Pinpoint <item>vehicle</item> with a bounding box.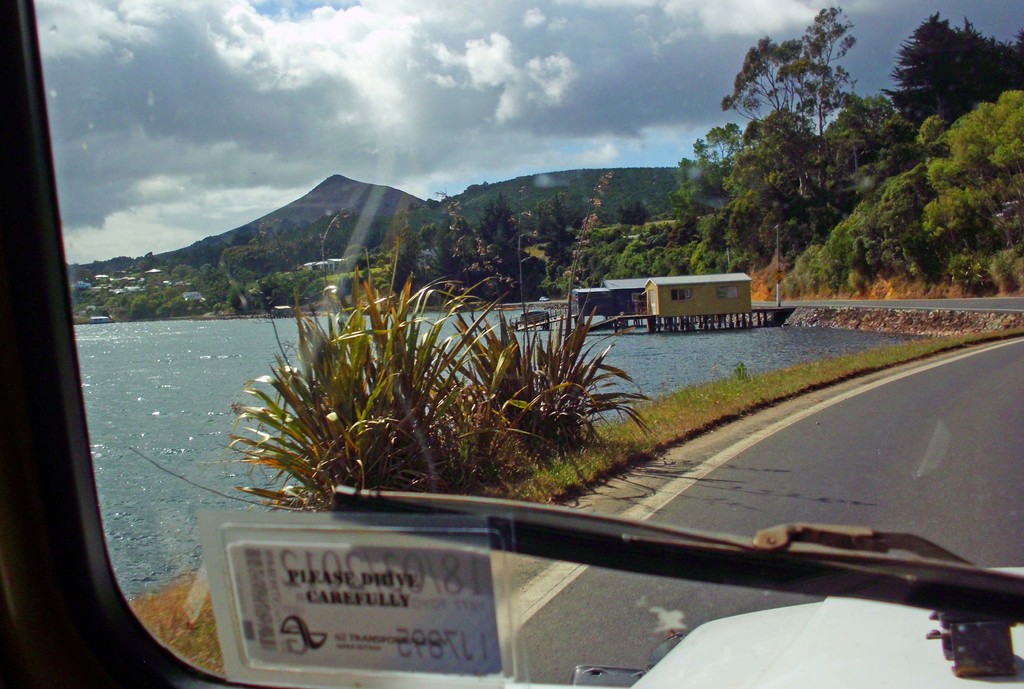
bbox=(0, 4, 1023, 688).
